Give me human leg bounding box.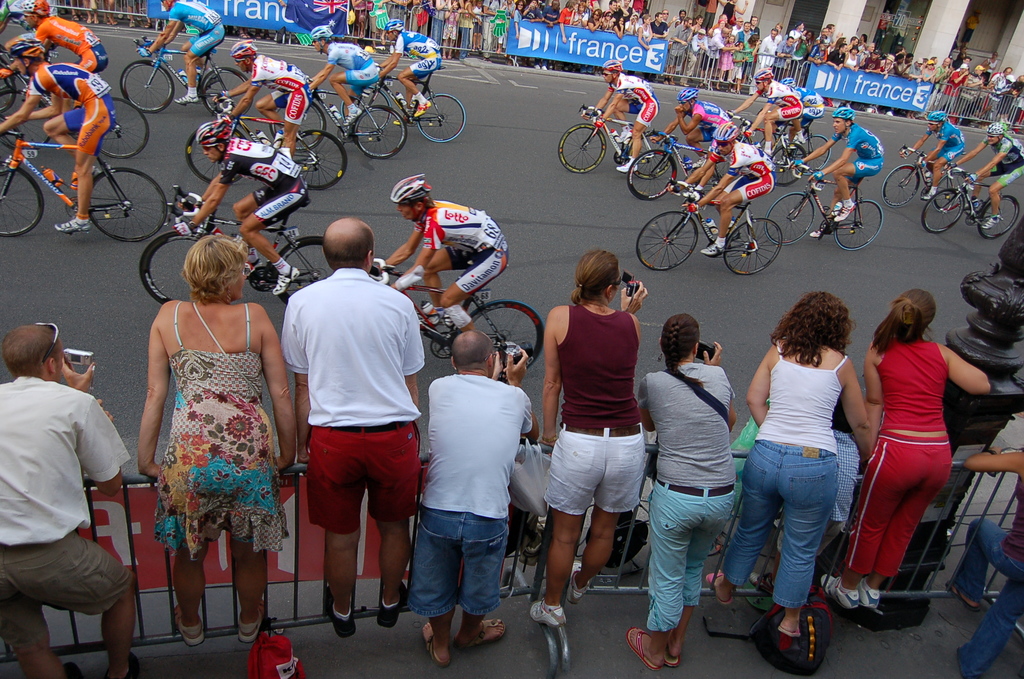
region(534, 439, 604, 628).
